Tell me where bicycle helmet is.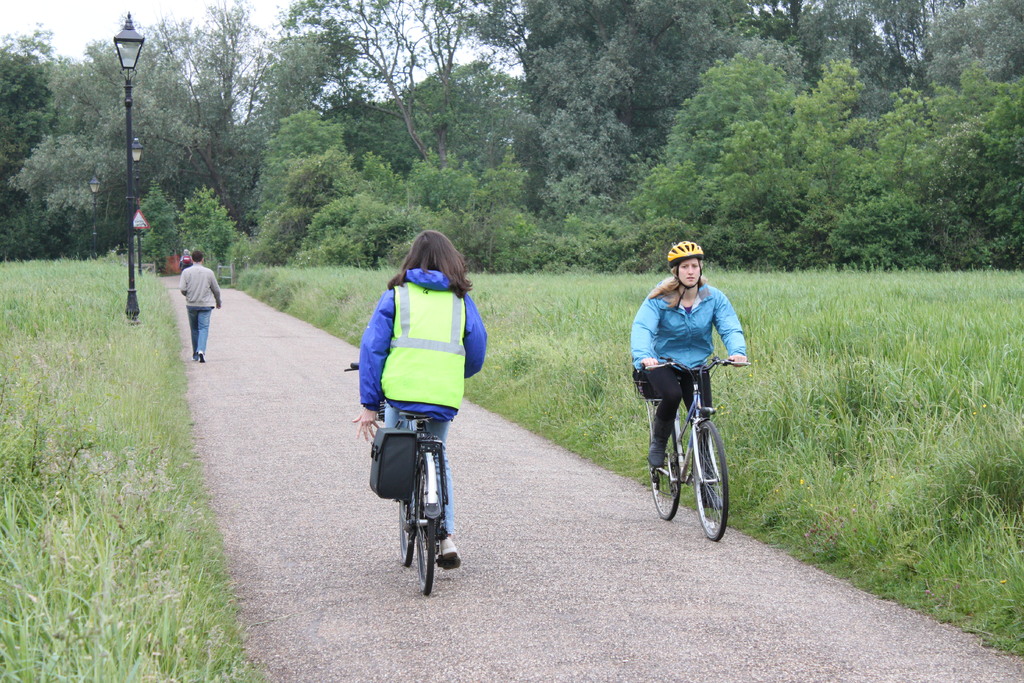
bicycle helmet is at bbox(665, 240, 705, 274).
